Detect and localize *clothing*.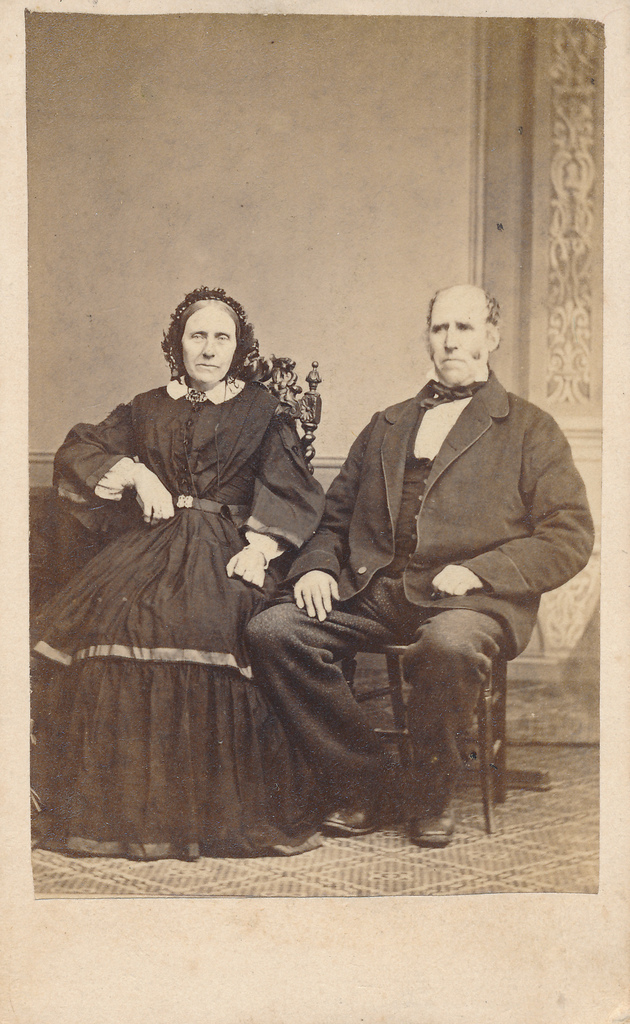
Localized at bbox=(69, 326, 338, 858).
